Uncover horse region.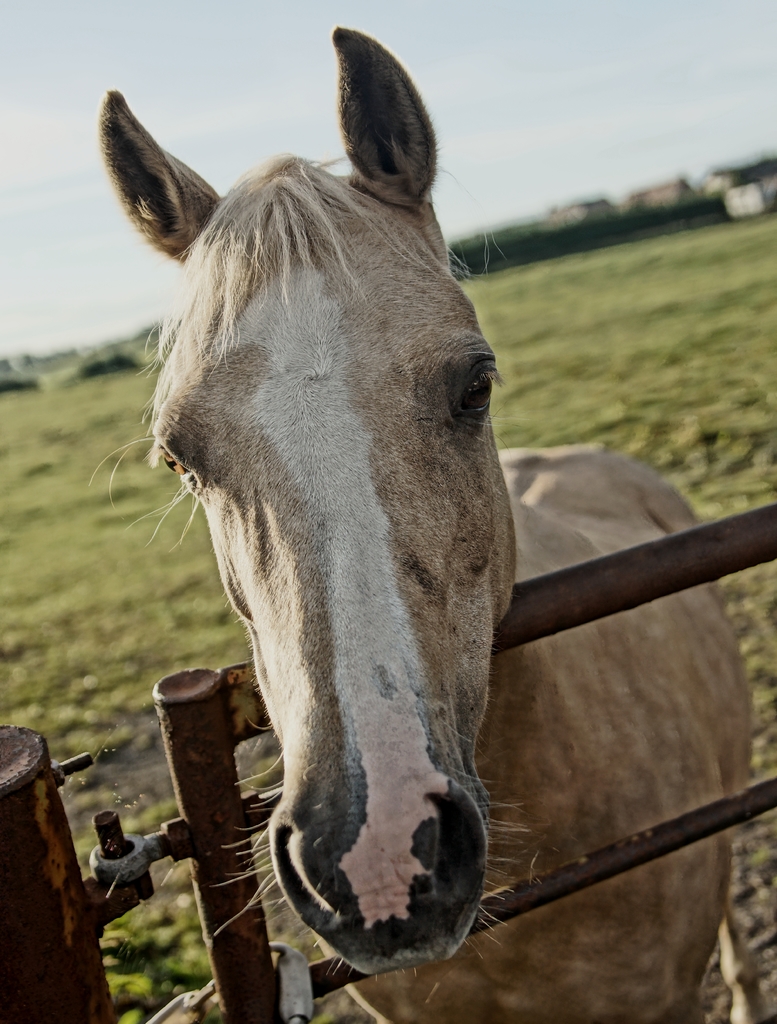
Uncovered: bbox=[95, 28, 776, 1023].
